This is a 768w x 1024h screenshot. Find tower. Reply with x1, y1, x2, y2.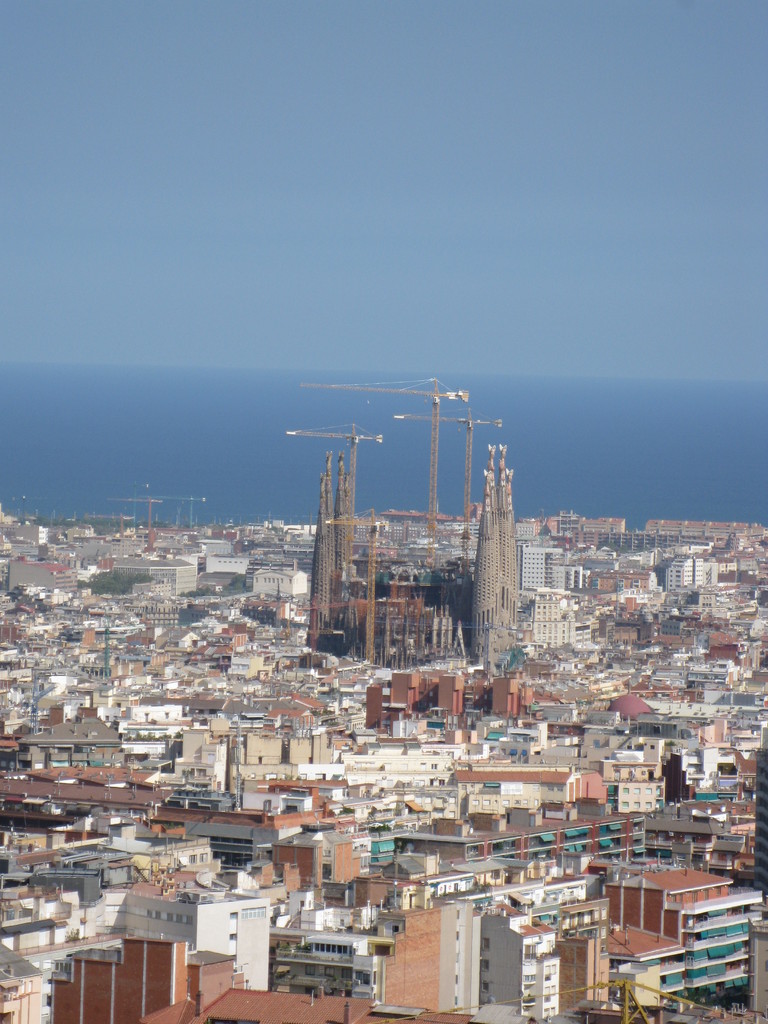
305, 486, 332, 624.
